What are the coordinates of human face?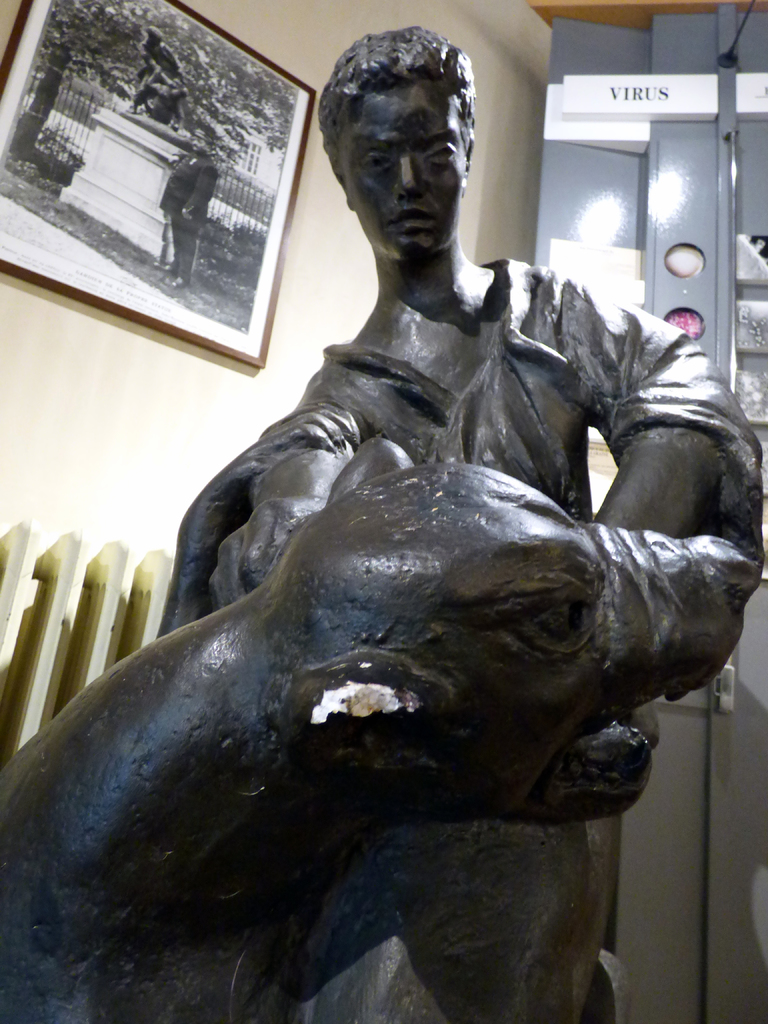
344:84:464:255.
